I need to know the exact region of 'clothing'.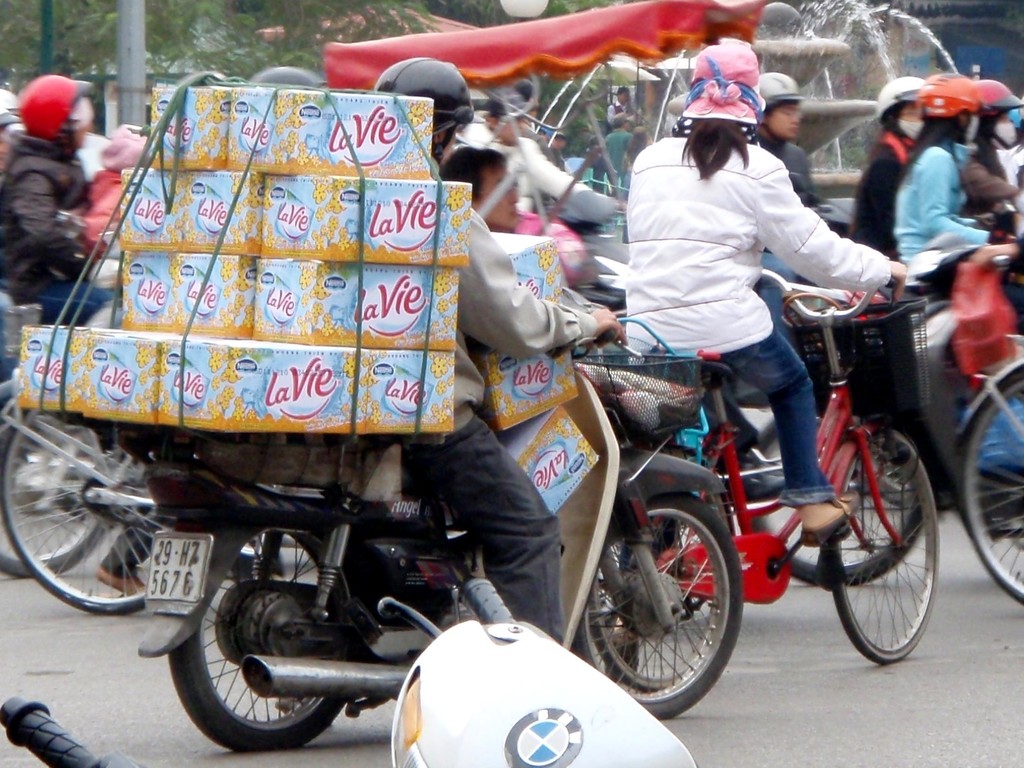
Region: bbox=[0, 127, 90, 309].
